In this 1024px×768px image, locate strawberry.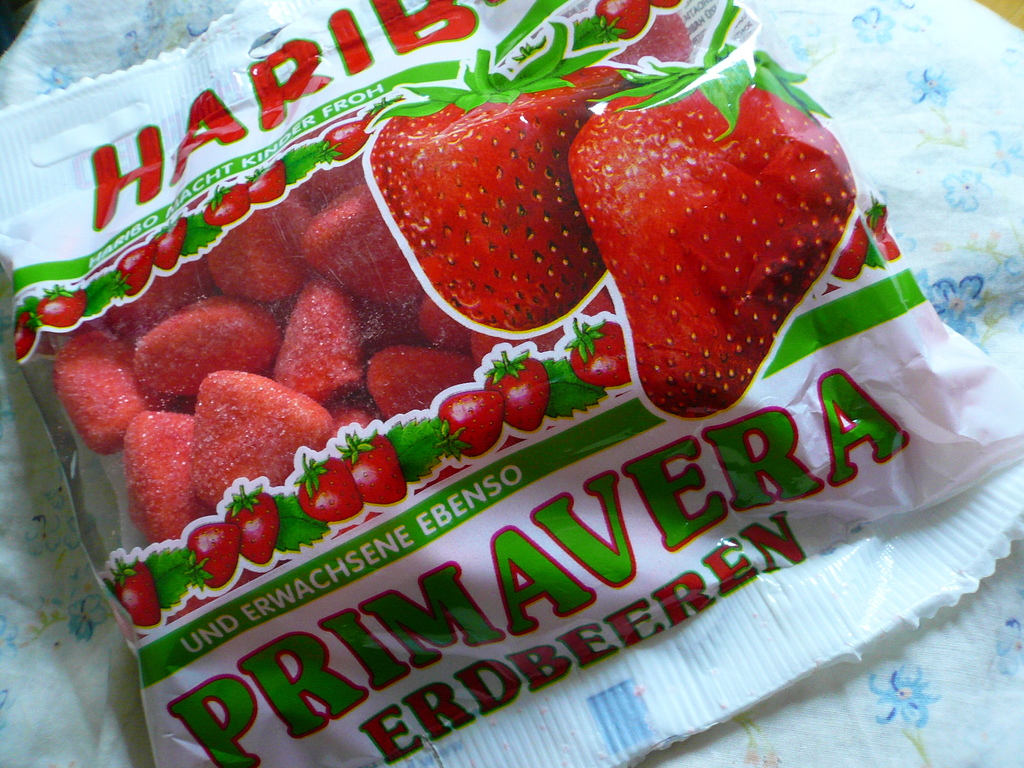
Bounding box: locate(289, 450, 360, 522).
